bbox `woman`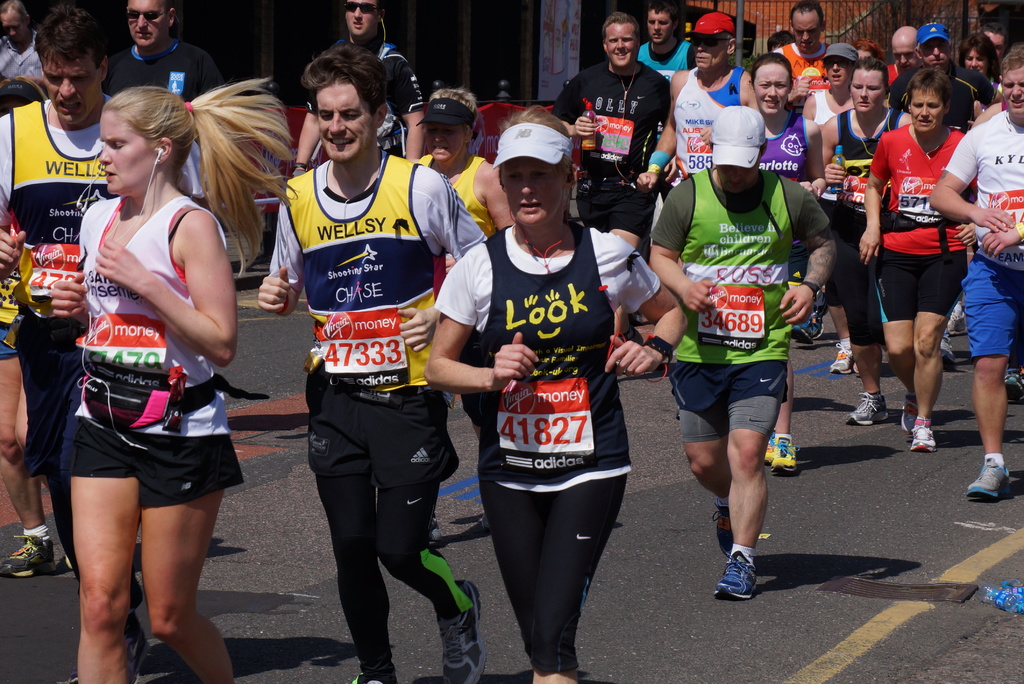
[left=957, top=32, right=1002, bottom=88]
